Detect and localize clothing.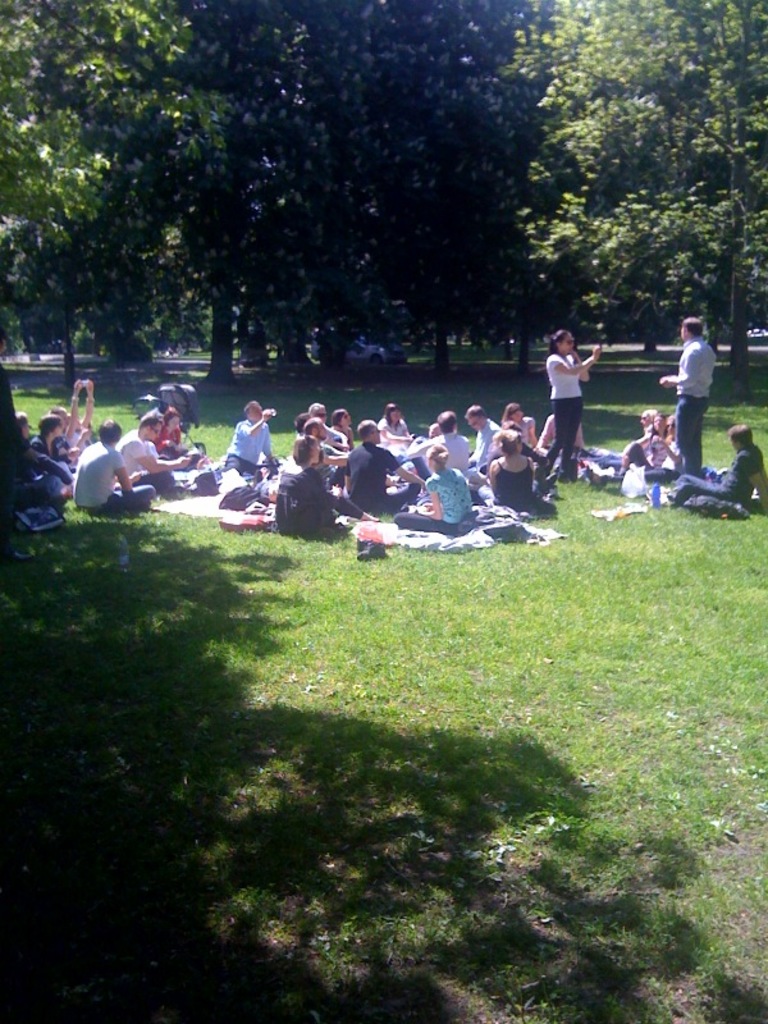
Localized at 625, 436, 677, 477.
